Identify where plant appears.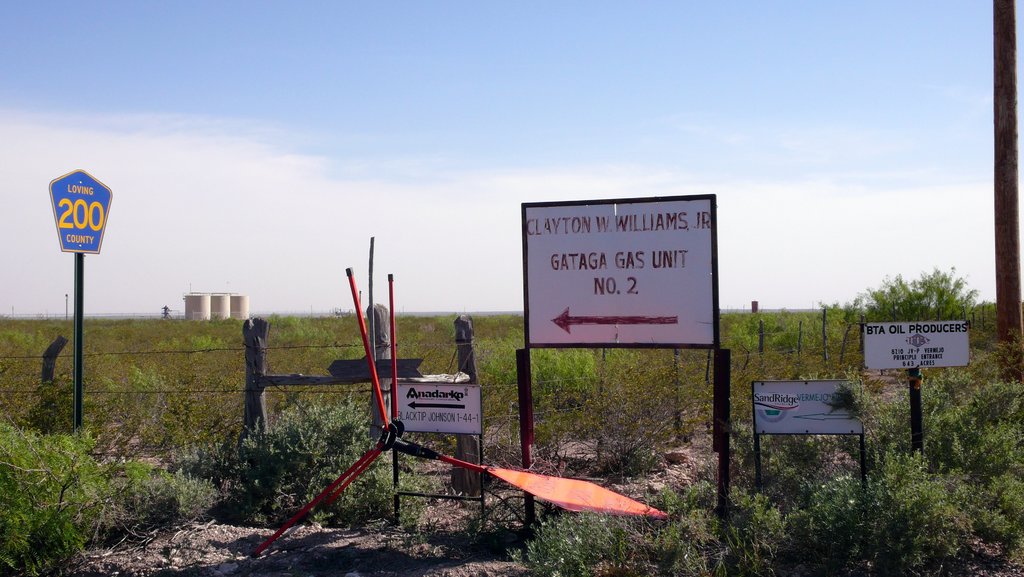
Appears at crop(168, 393, 381, 524).
